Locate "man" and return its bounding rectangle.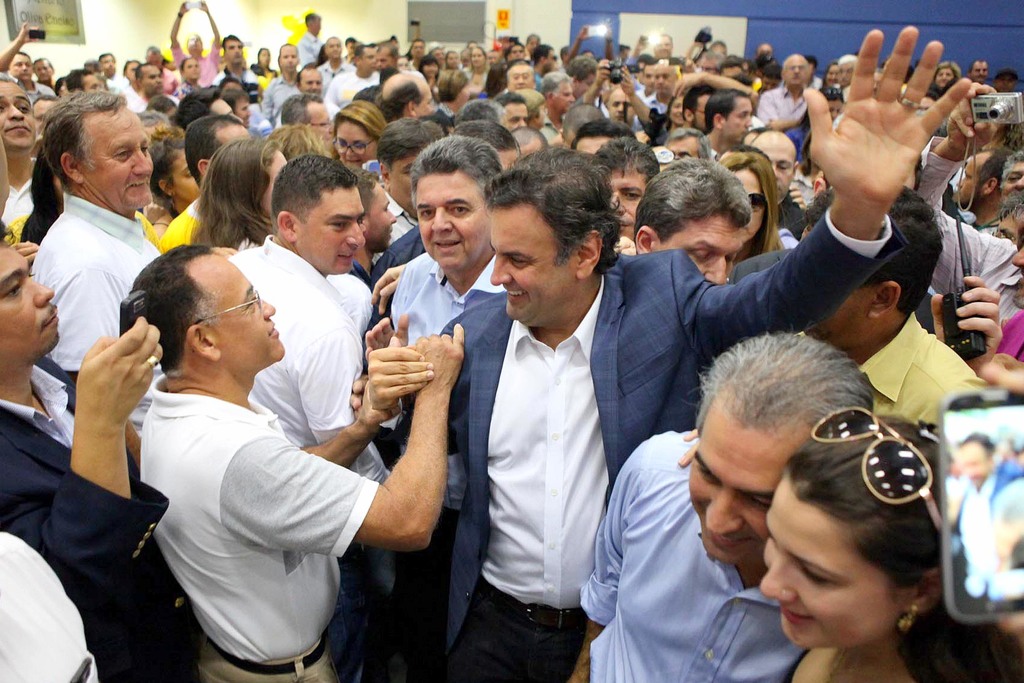
374:74:433:126.
